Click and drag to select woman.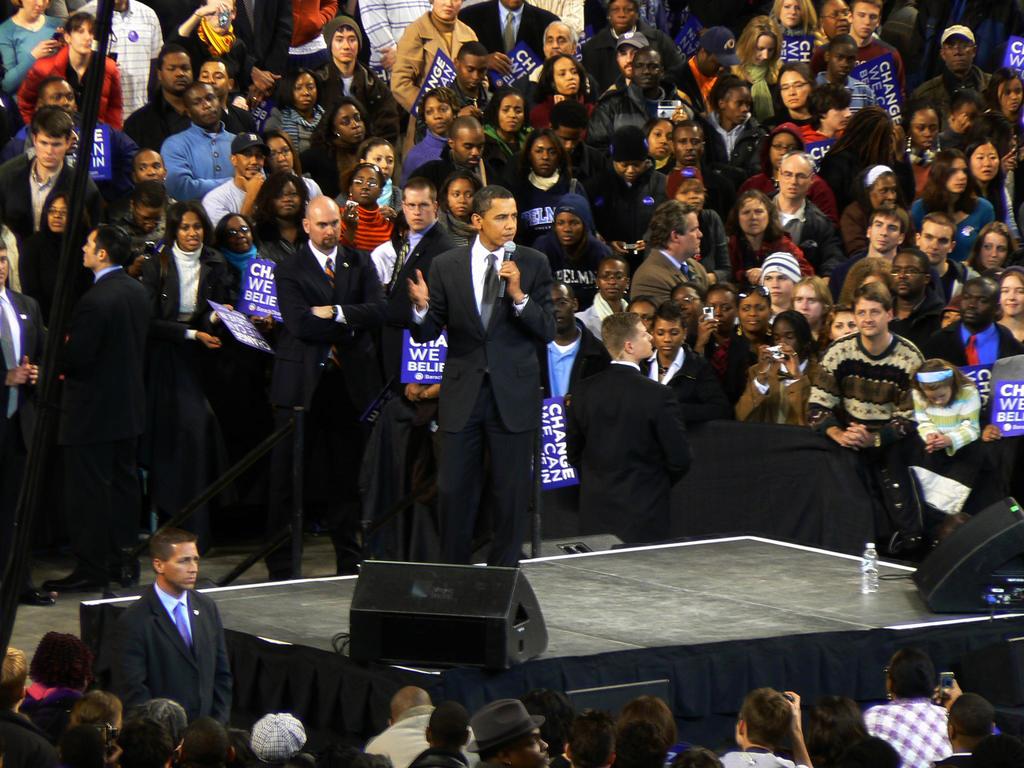
Selection: select_region(336, 160, 401, 263).
